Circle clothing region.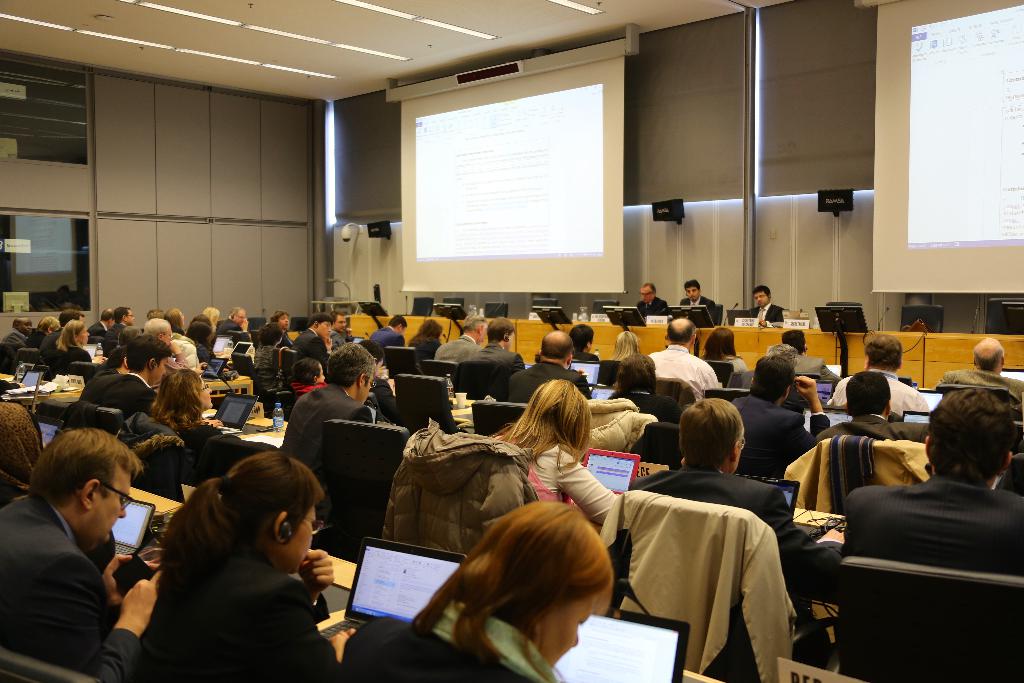
Region: 840, 479, 1023, 574.
